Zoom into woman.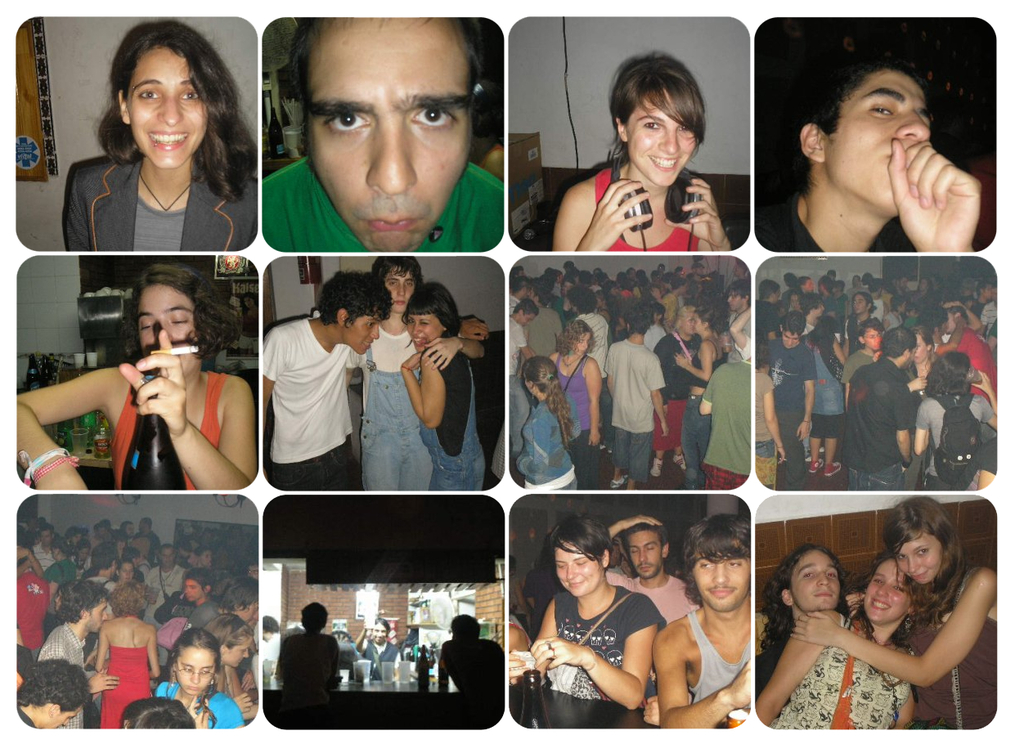
Zoom target: left=153, top=634, right=244, bottom=733.
